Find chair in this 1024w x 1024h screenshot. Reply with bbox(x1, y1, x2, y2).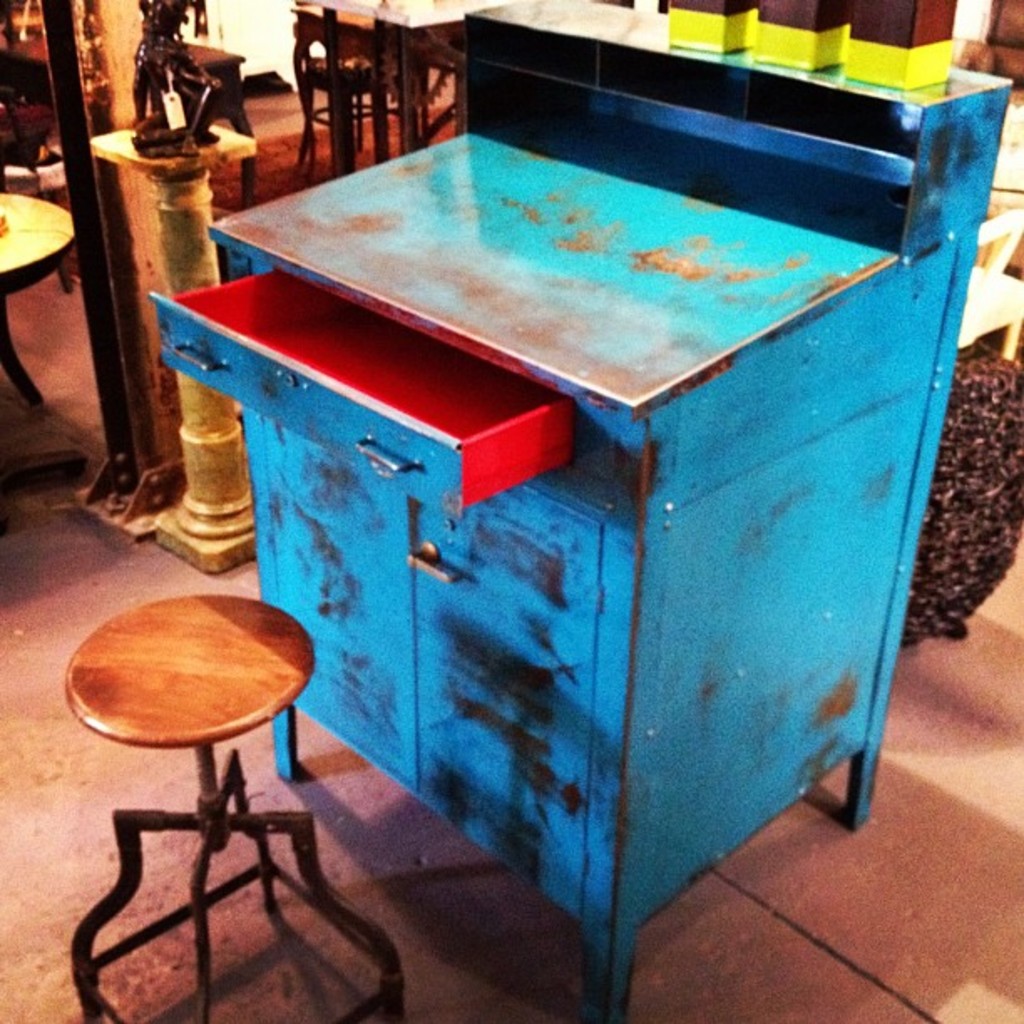
bbox(298, 0, 370, 161).
